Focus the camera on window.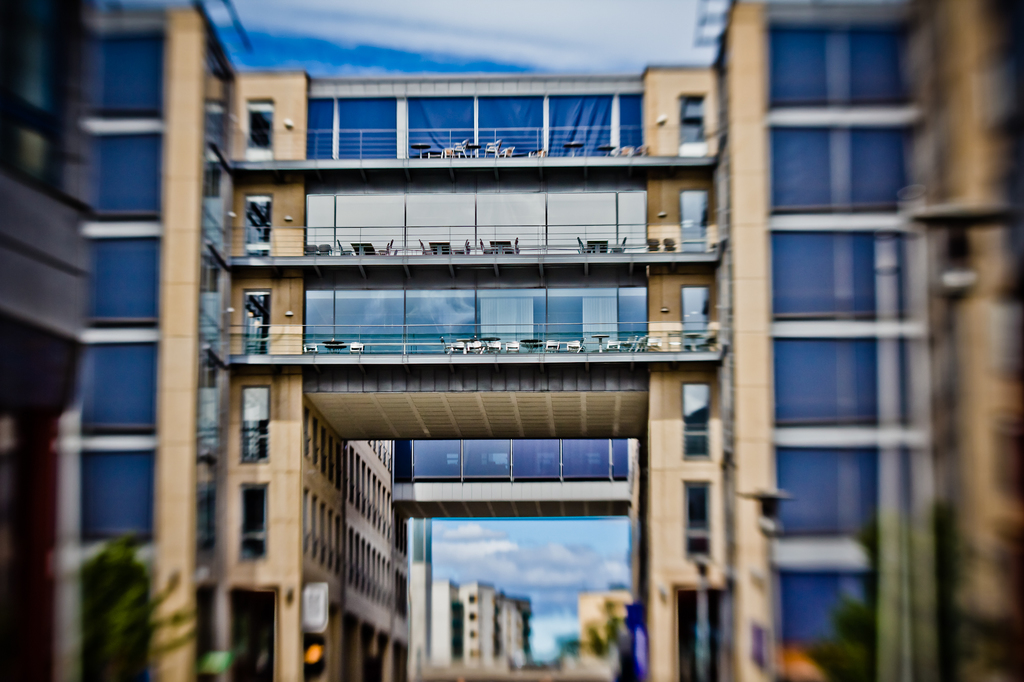
Focus region: l=94, t=27, r=163, b=120.
